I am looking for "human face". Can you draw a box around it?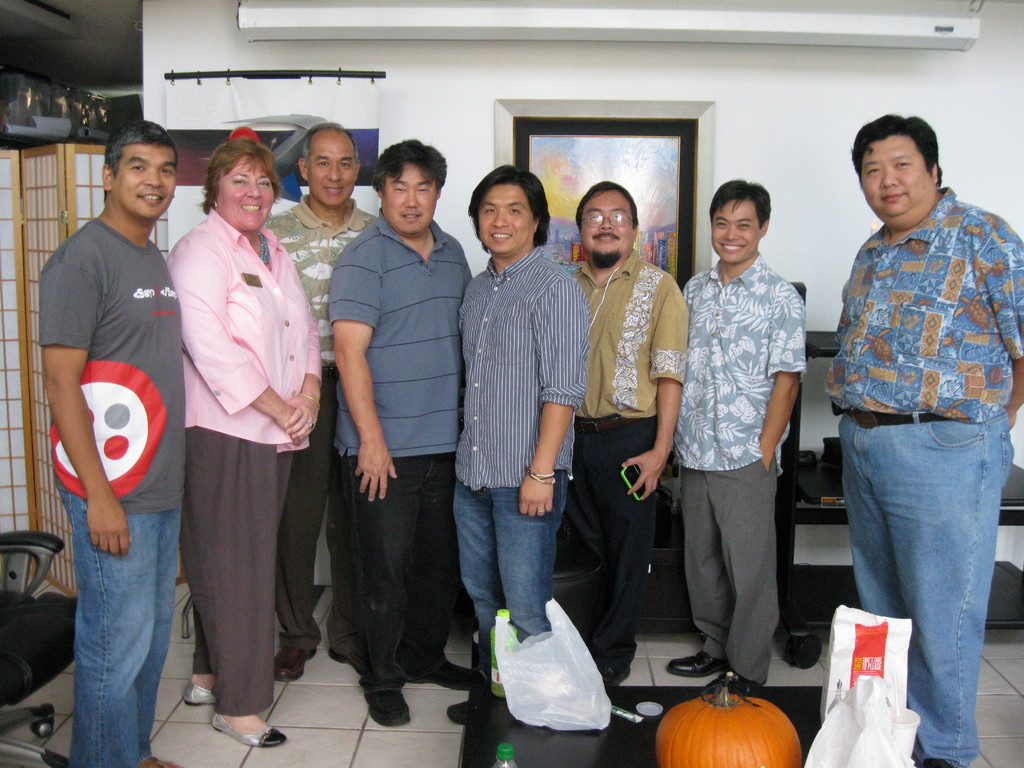
Sure, the bounding box is 308,131,353,209.
